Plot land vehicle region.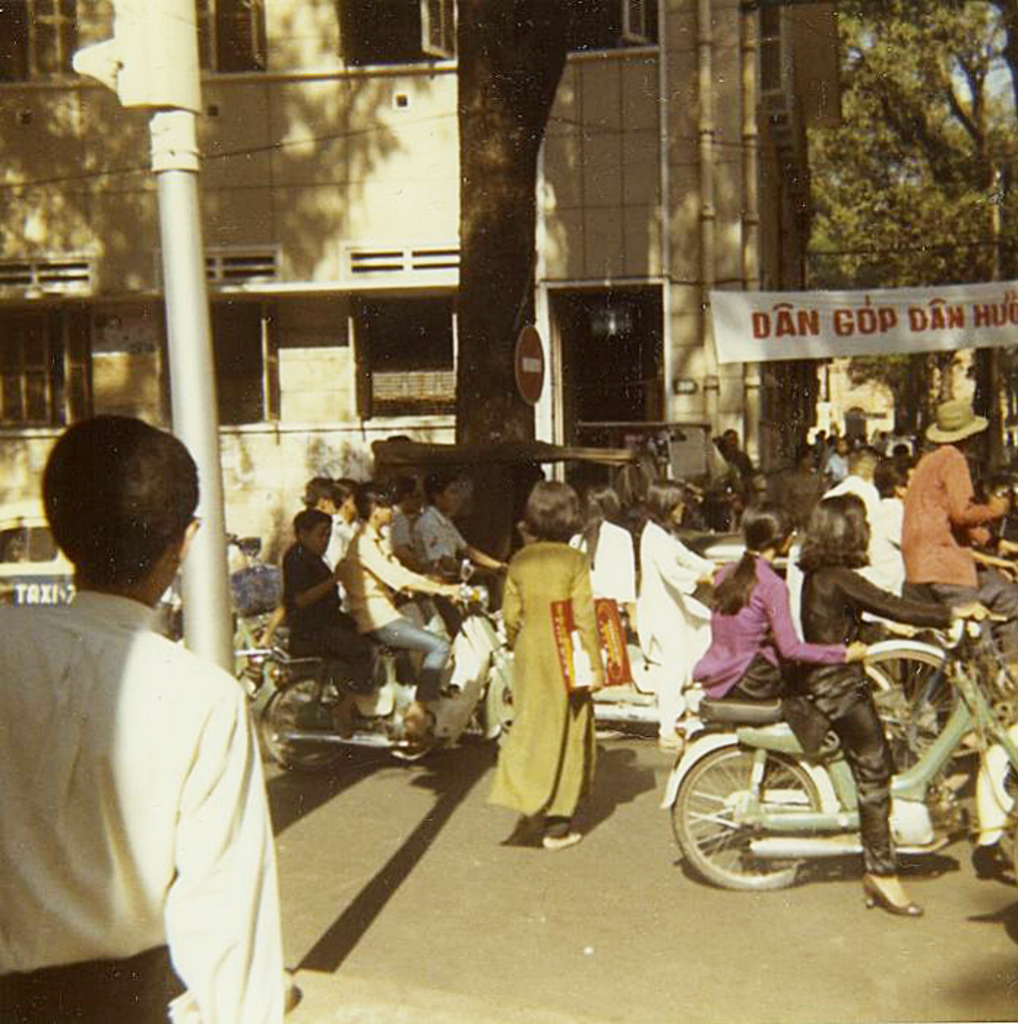
Plotted at [x1=853, y1=613, x2=1017, y2=777].
